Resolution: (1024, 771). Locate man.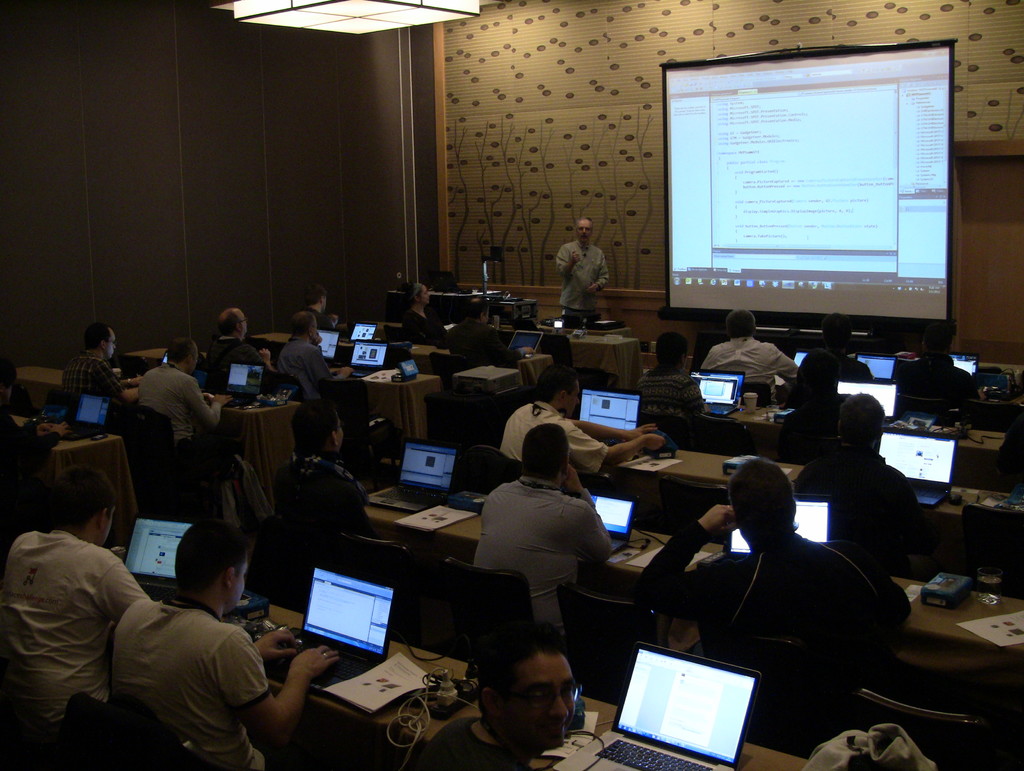
138/330/239/490.
